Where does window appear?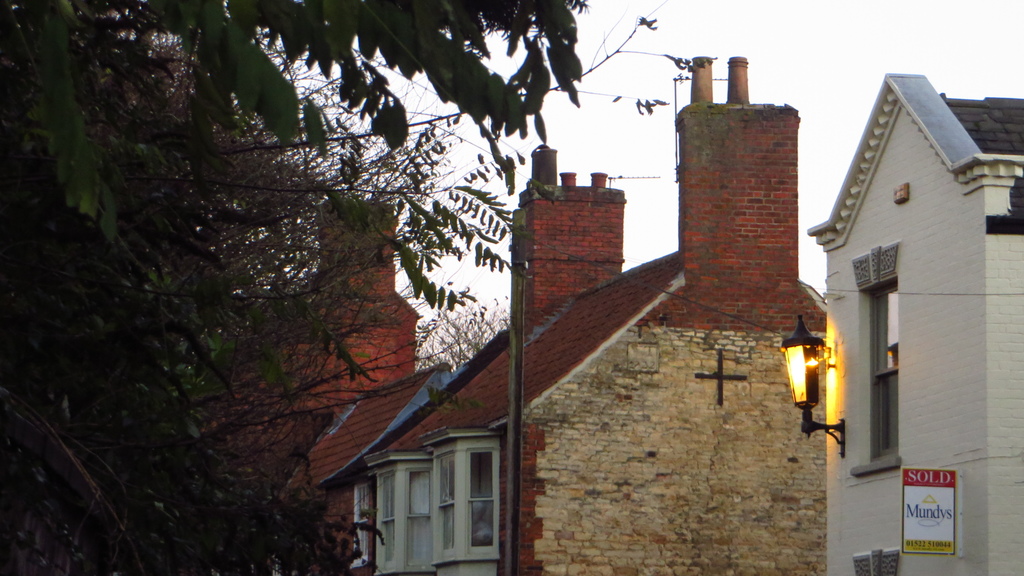
Appears at [858, 279, 897, 464].
